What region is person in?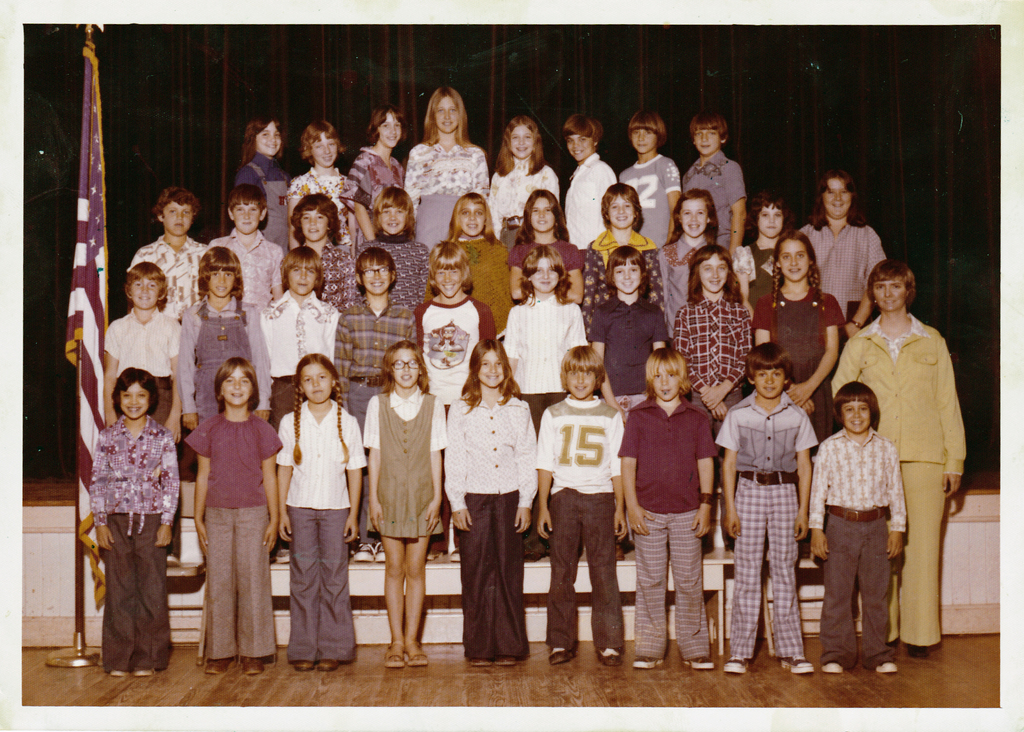
crop(413, 235, 505, 394).
